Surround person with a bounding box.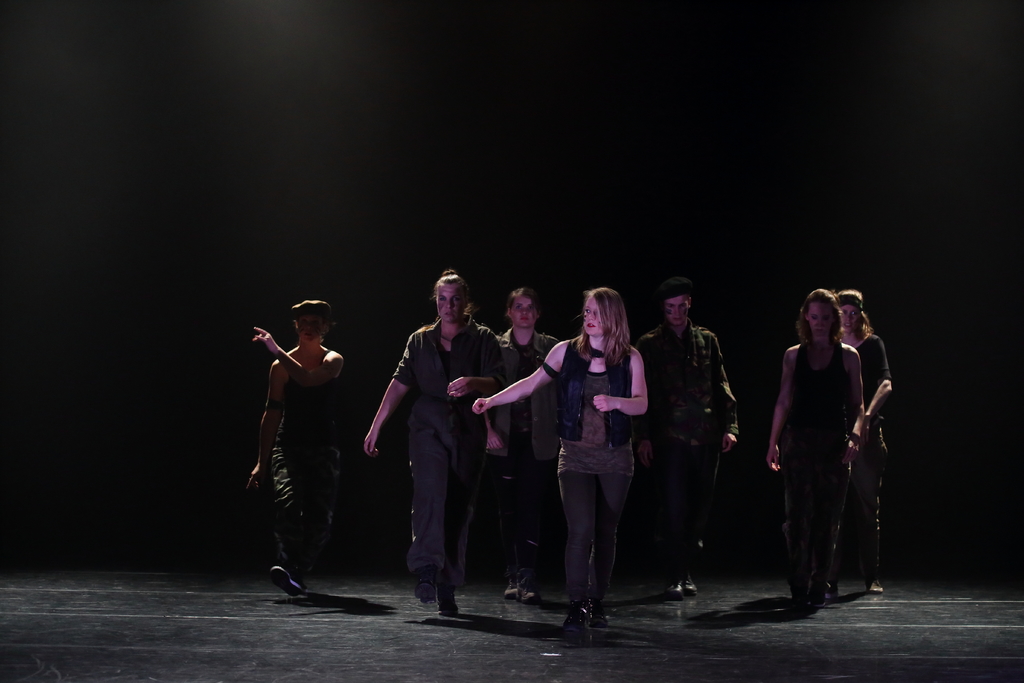
[765, 290, 864, 607].
